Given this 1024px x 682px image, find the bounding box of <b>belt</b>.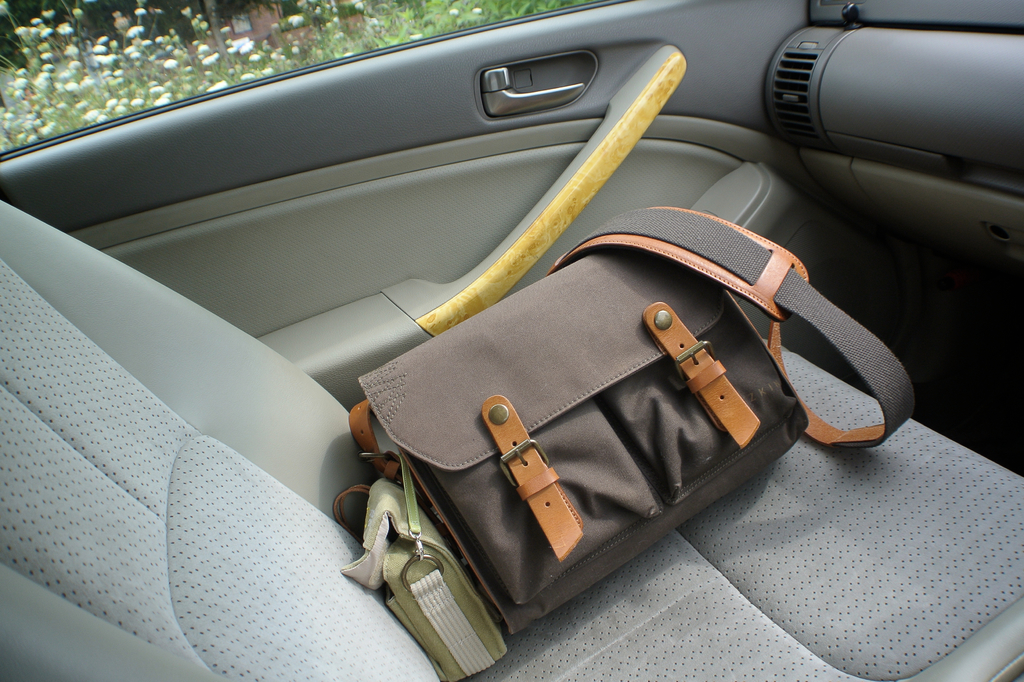
<region>351, 211, 914, 482</region>.
